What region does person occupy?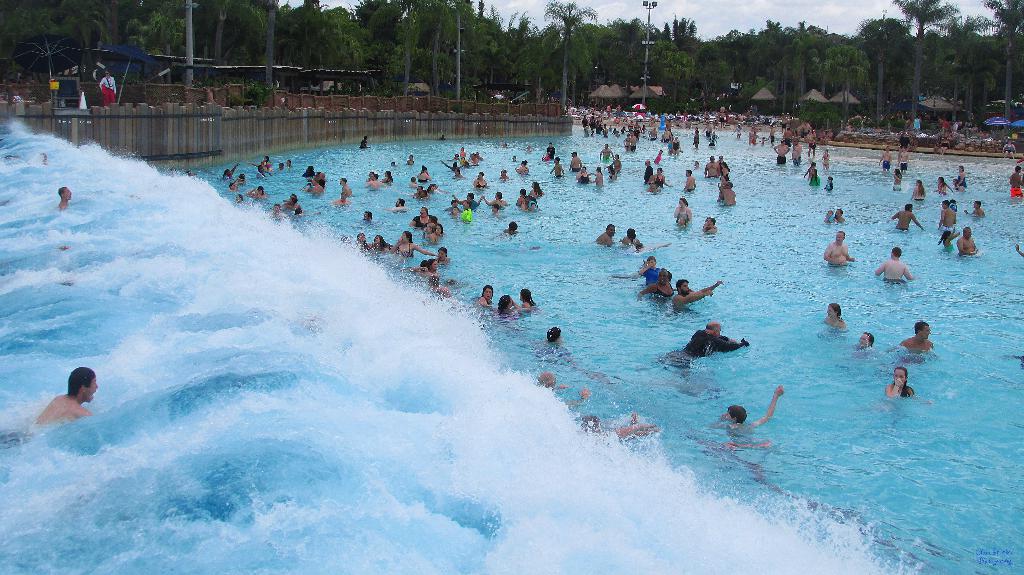
locate(822, 149, 833, 168).
